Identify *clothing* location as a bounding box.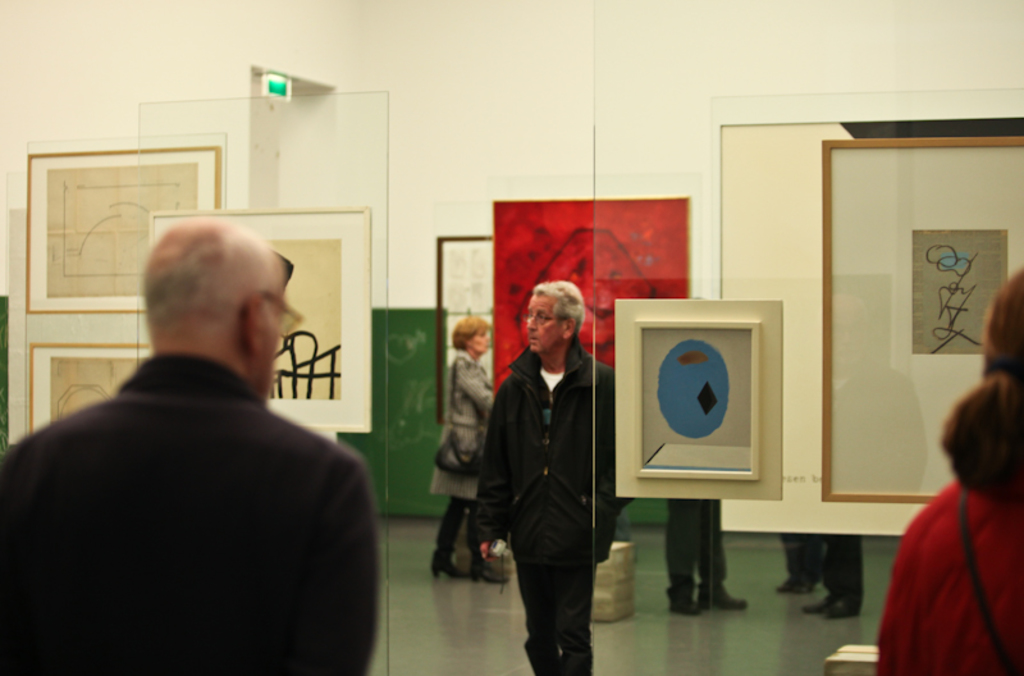
[x1=430, y1=350, x2=495, y2=556].
